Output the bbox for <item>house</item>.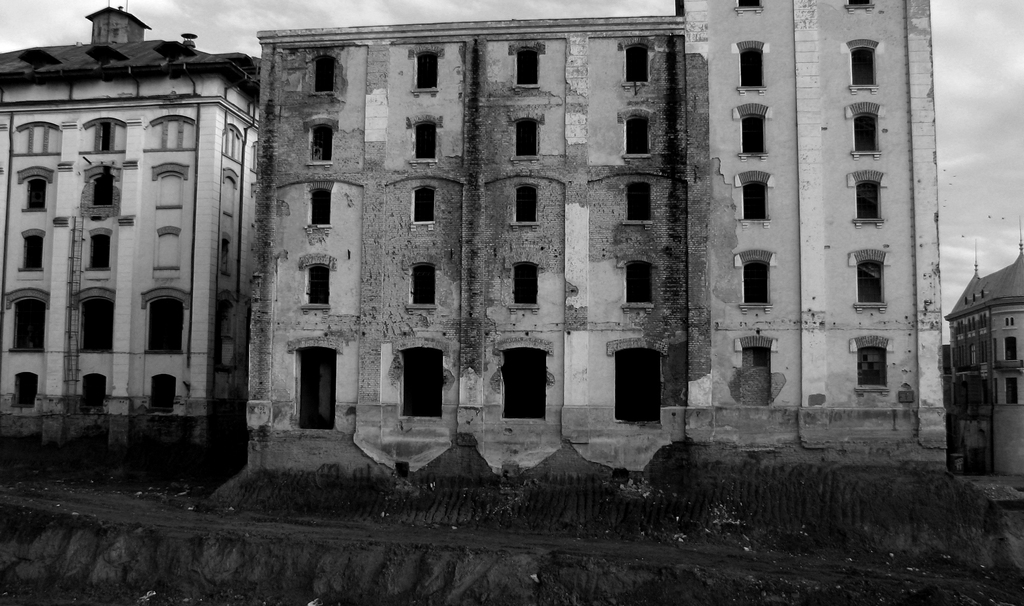
[left=936, top=248, right=1016, bottom=483].
